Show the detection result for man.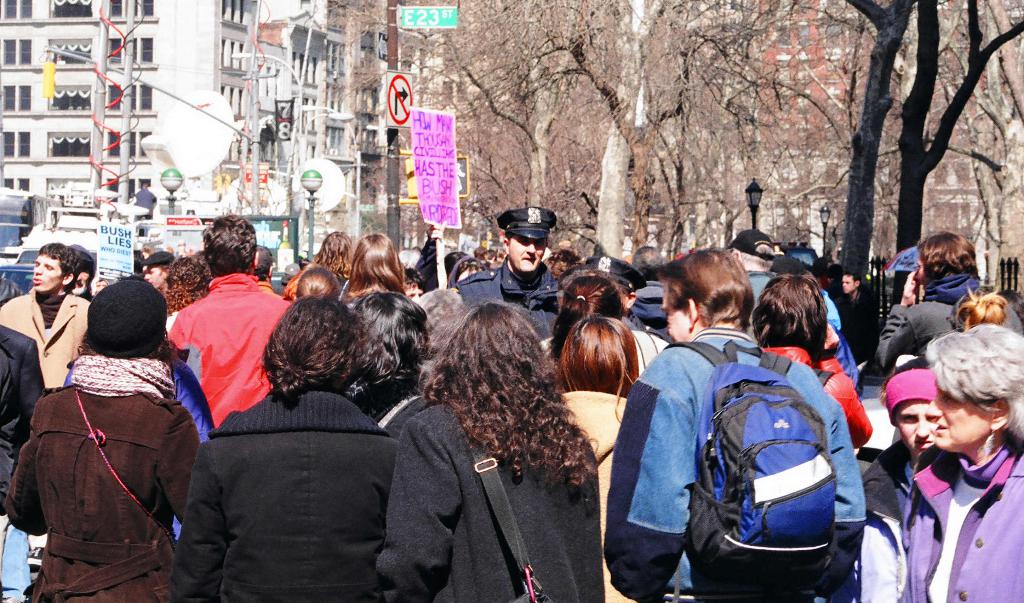
<region>855, 351, 945, 602</region>.
